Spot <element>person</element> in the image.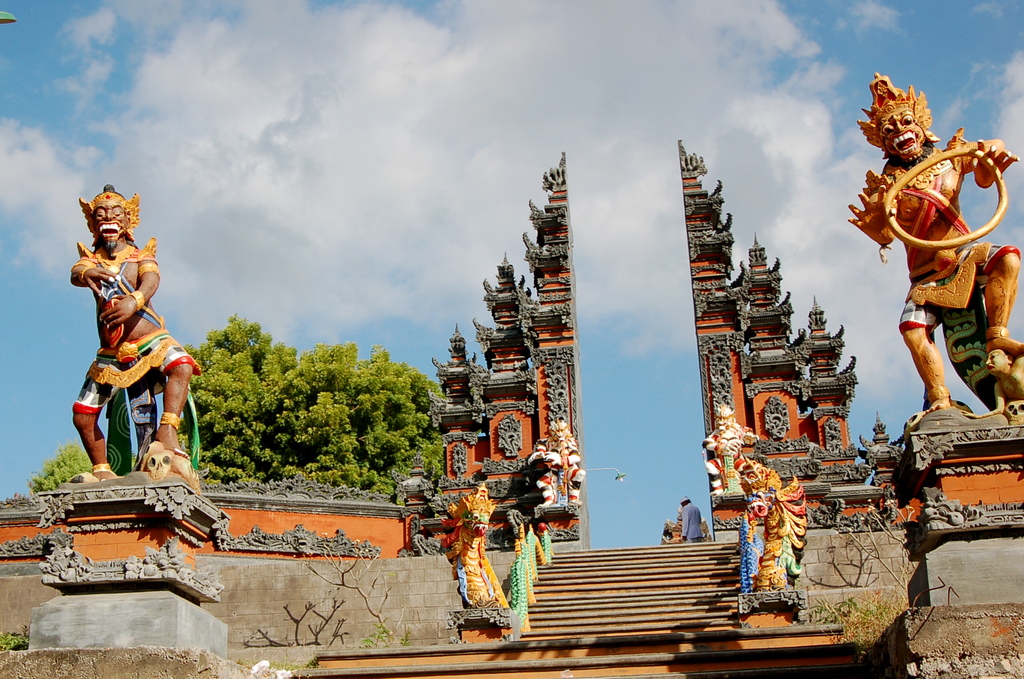
<element>person</element> found at x1=981, y1=345, x2=1023, y2=414.
